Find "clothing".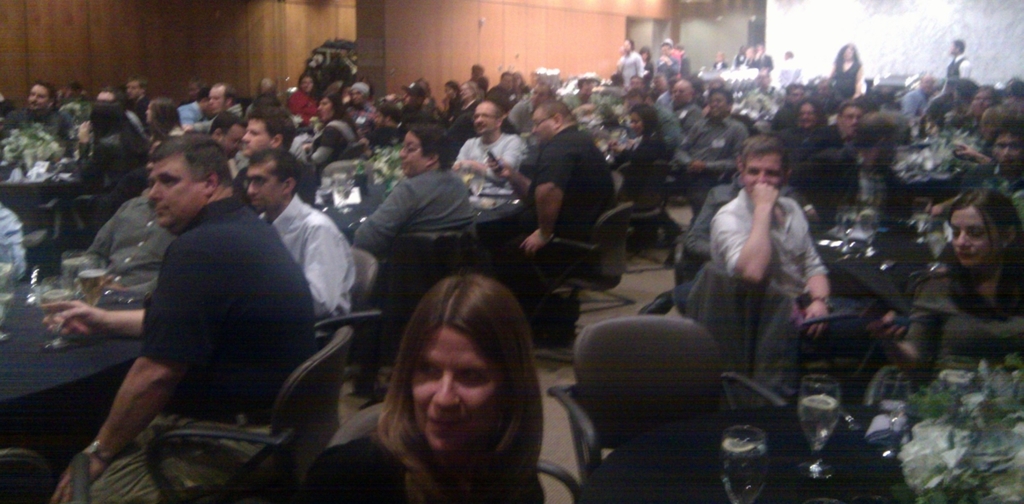
box(837, 62, 860, 91).
